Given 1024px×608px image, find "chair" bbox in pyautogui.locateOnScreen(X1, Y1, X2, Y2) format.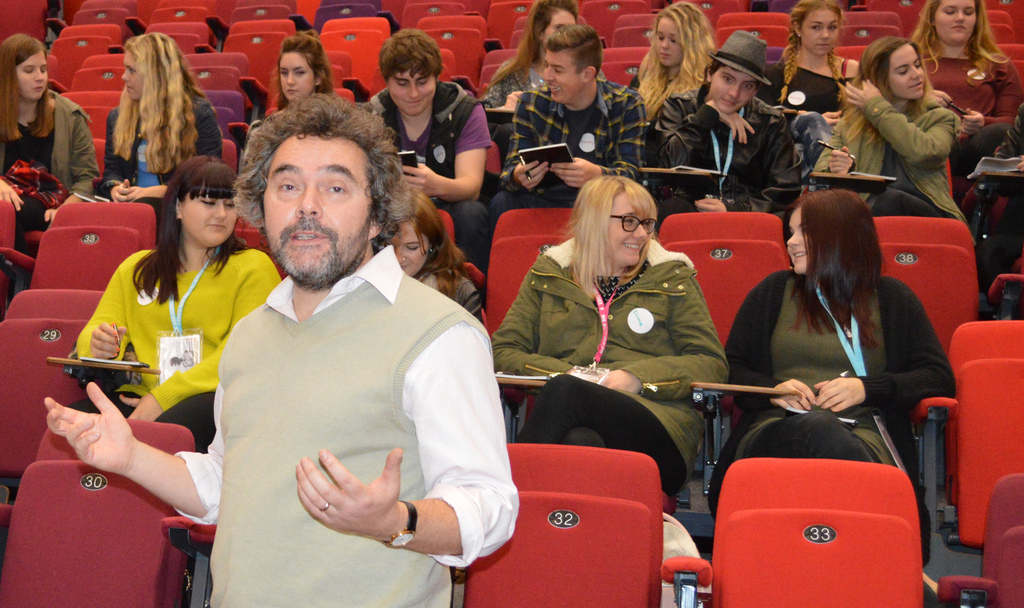
pyautogui.locateOnScreen(42, 415, 204, 460).
